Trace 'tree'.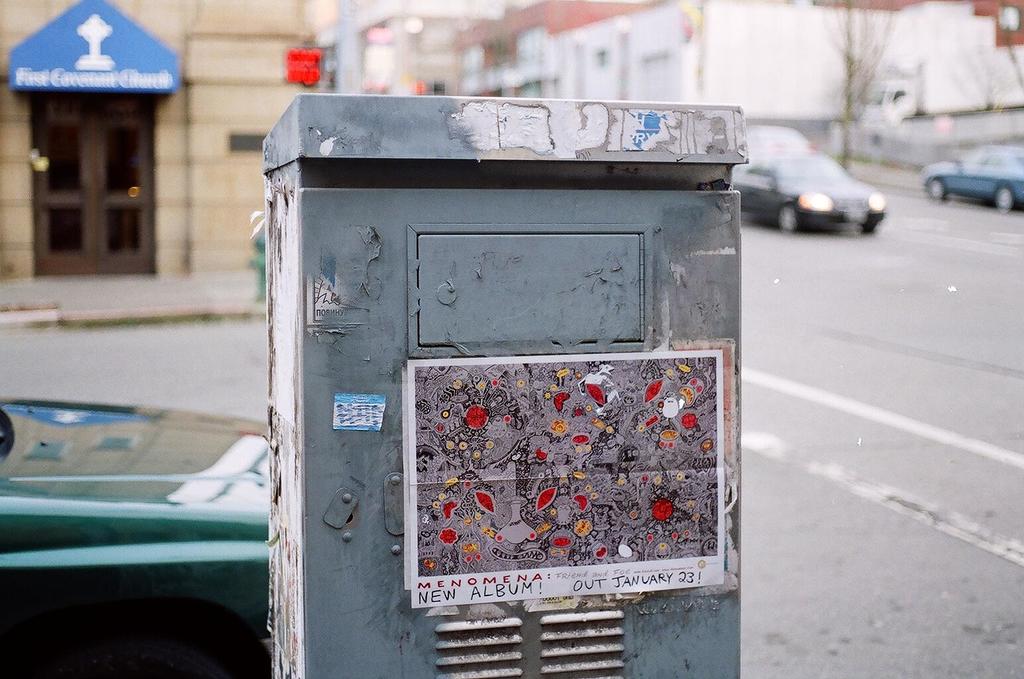
Traced to (799, 0, 904, 167).
